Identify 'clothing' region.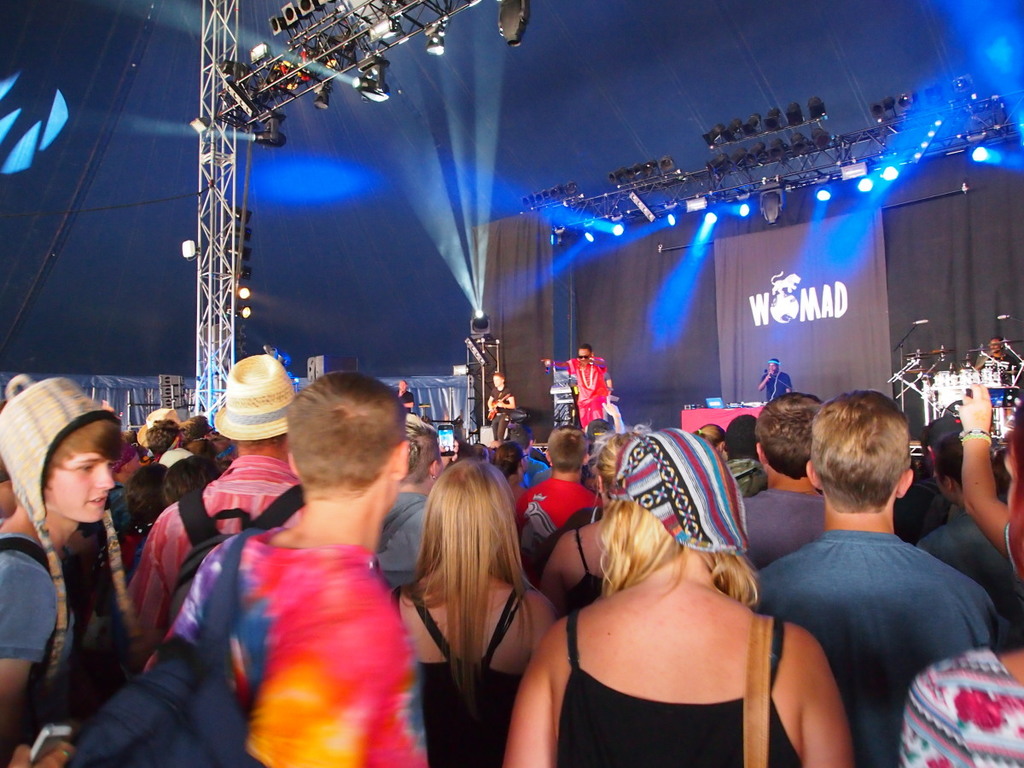
Region: 552:352:614:425.
